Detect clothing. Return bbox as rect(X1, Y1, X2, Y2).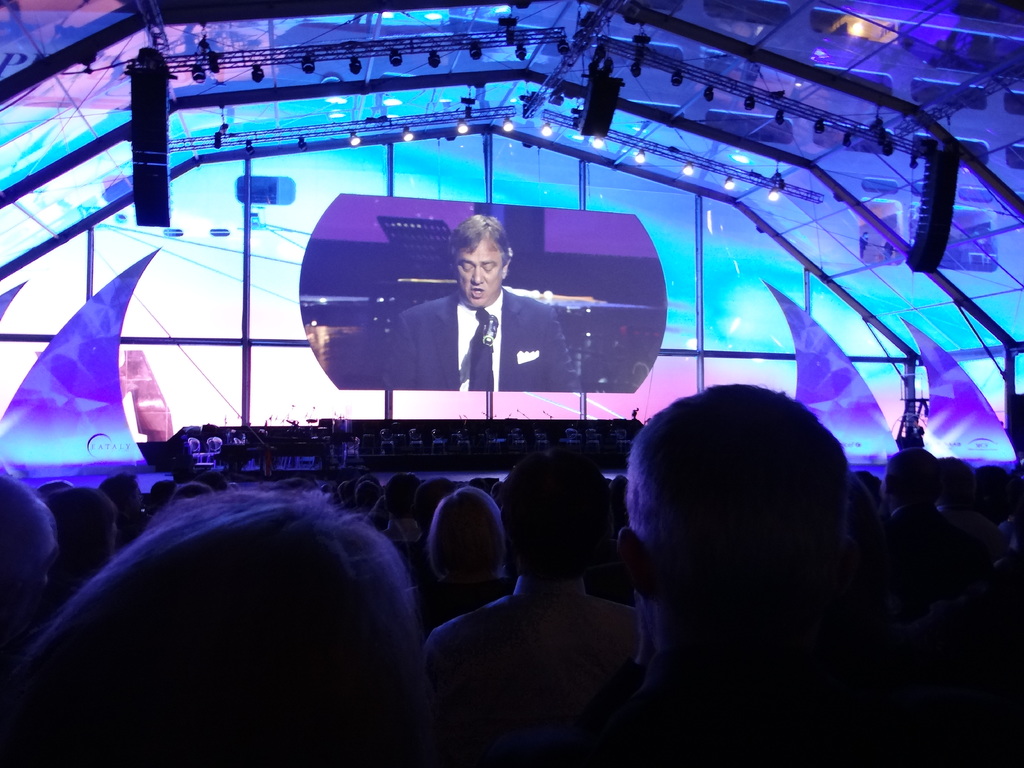
rect(379, 287, 576, 387).
